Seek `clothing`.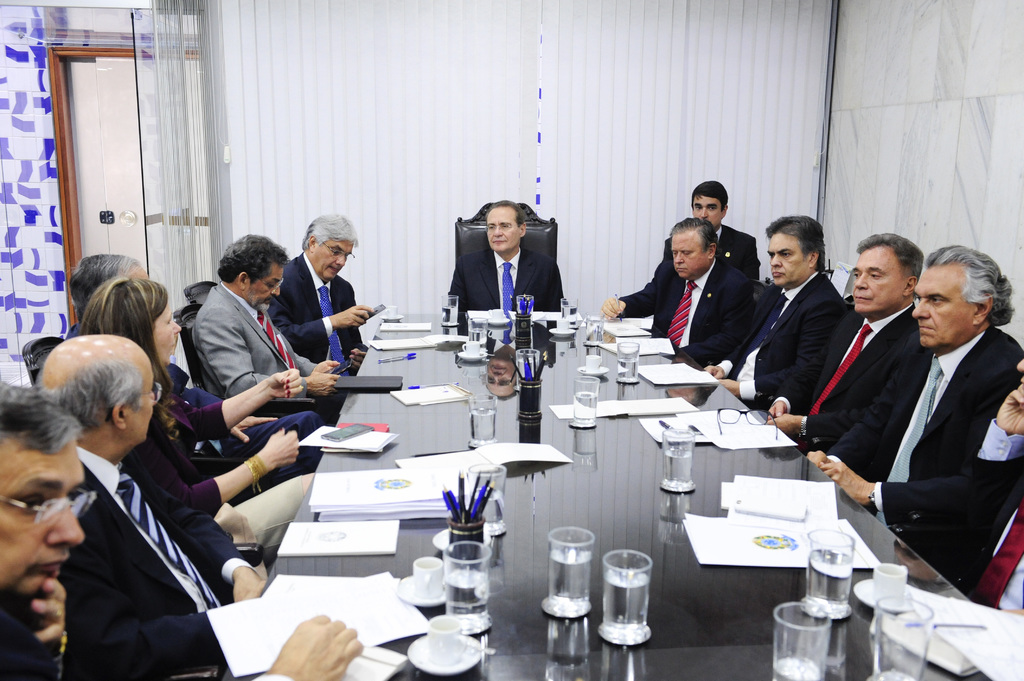
{"left": 898, "top": 410, "right": 1023, "bottom": 613}.
